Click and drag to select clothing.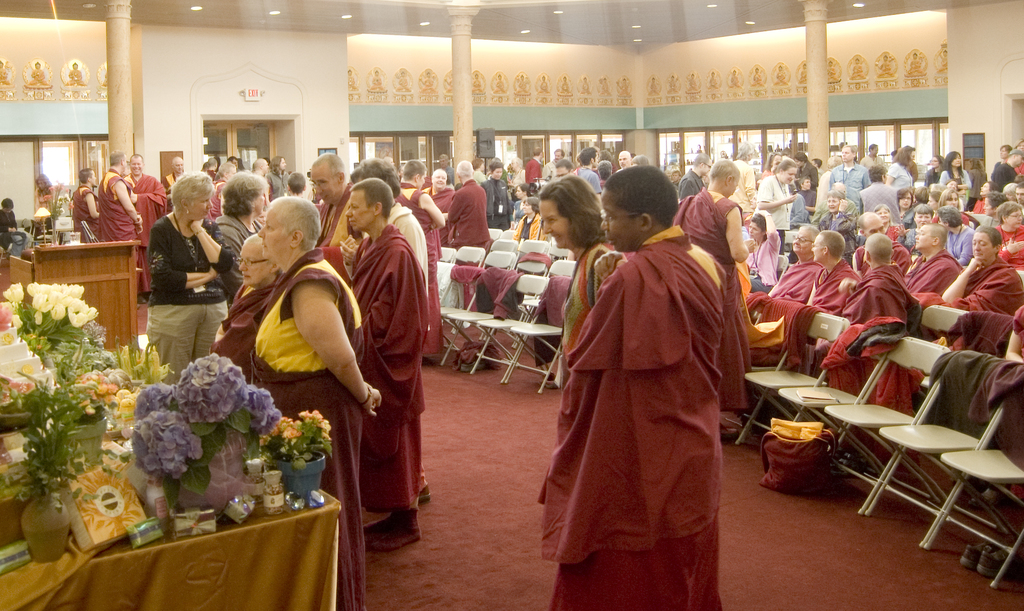
Selection: BBox(886, 160, 915, 196).
